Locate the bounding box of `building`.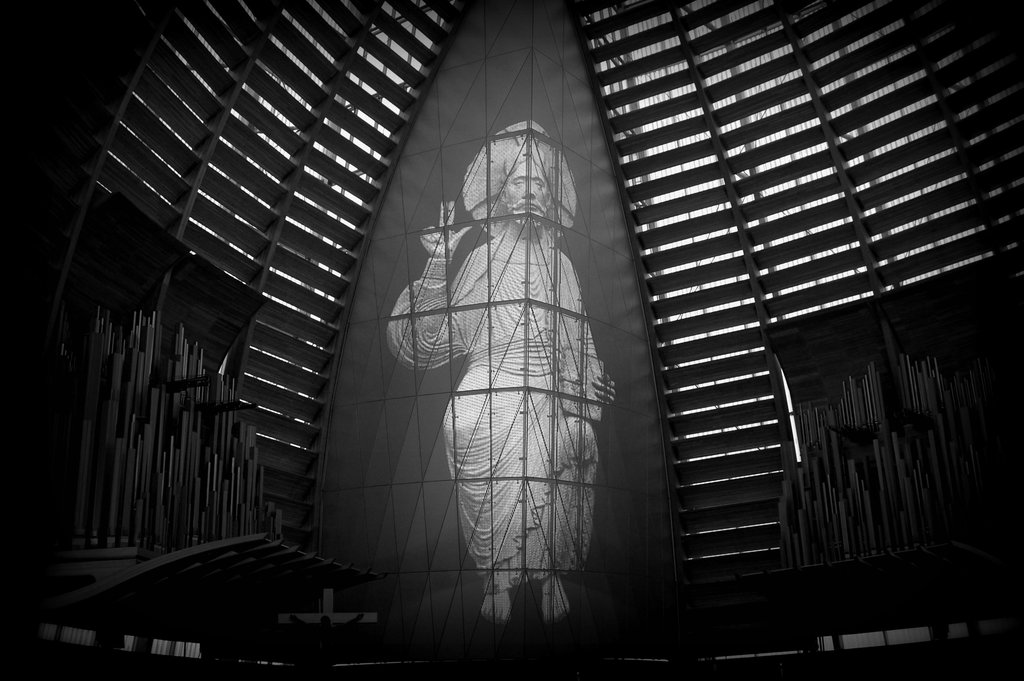
Bounding box: 0/0/1023/680.
